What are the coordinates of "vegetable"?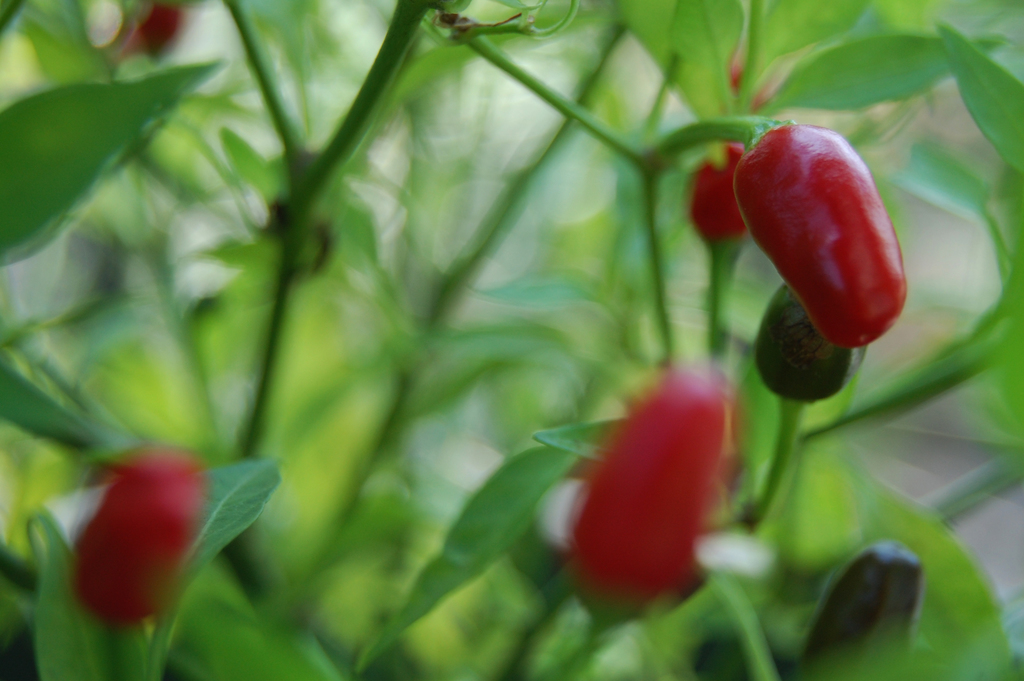
<region>72, 451, 202, 635</region>.
